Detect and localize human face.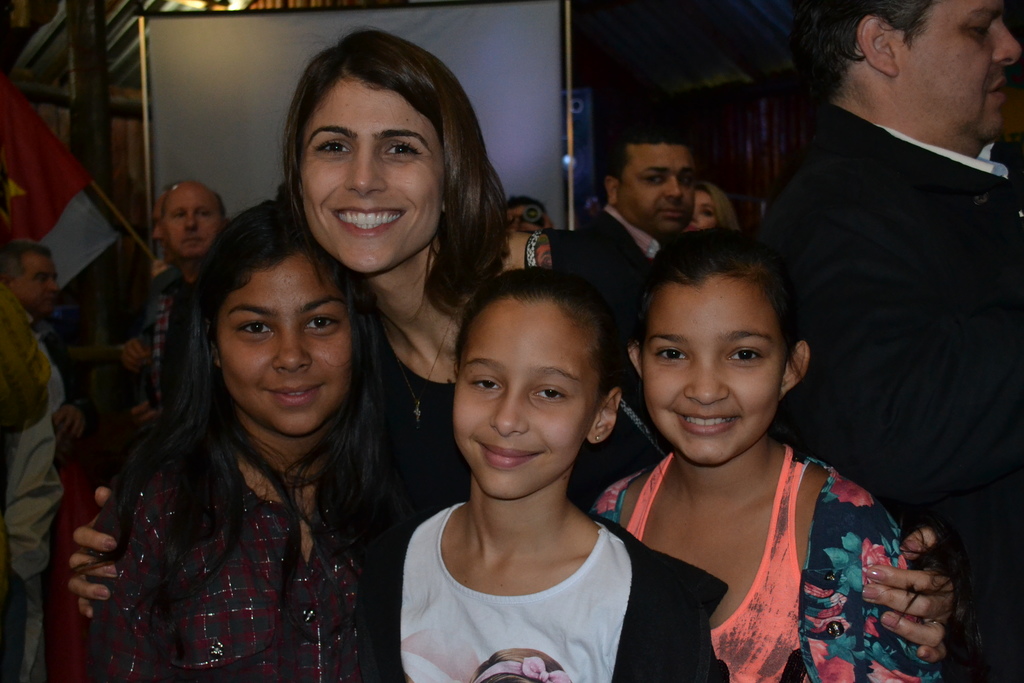
Localized at box=[452, 290, 588, 502].
